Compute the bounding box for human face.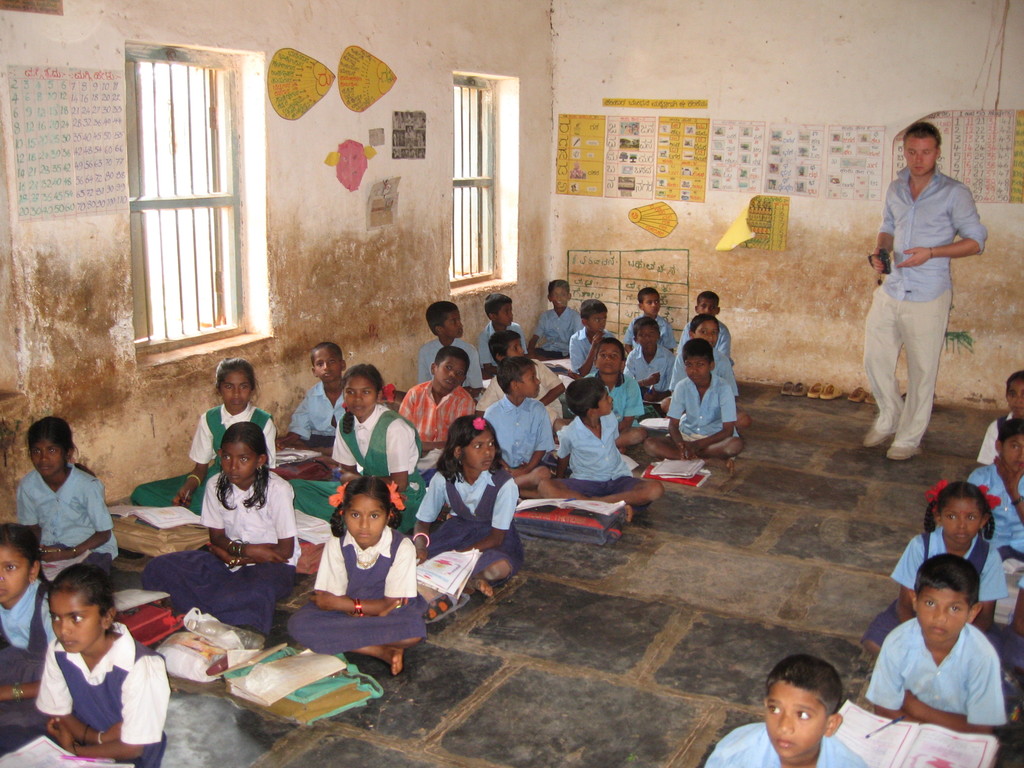
{"left": 763, "top": 685, "right": 828, "bottom": 762}.
